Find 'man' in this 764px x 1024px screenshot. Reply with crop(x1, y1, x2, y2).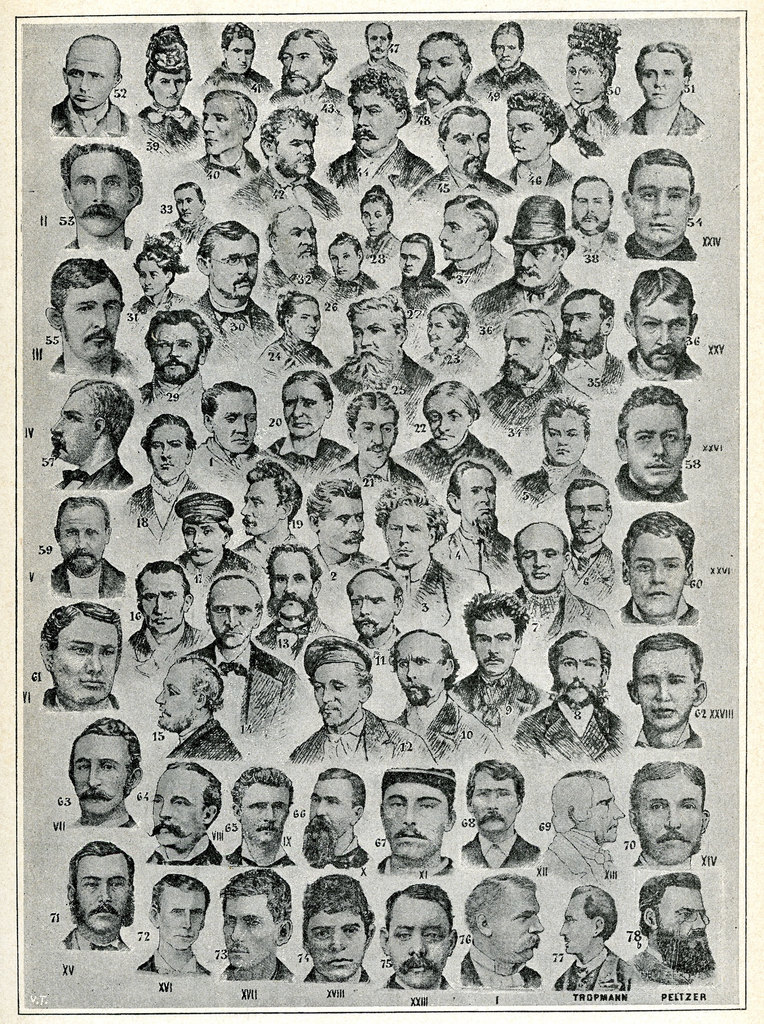
crop(630, 874, 717, 987).
